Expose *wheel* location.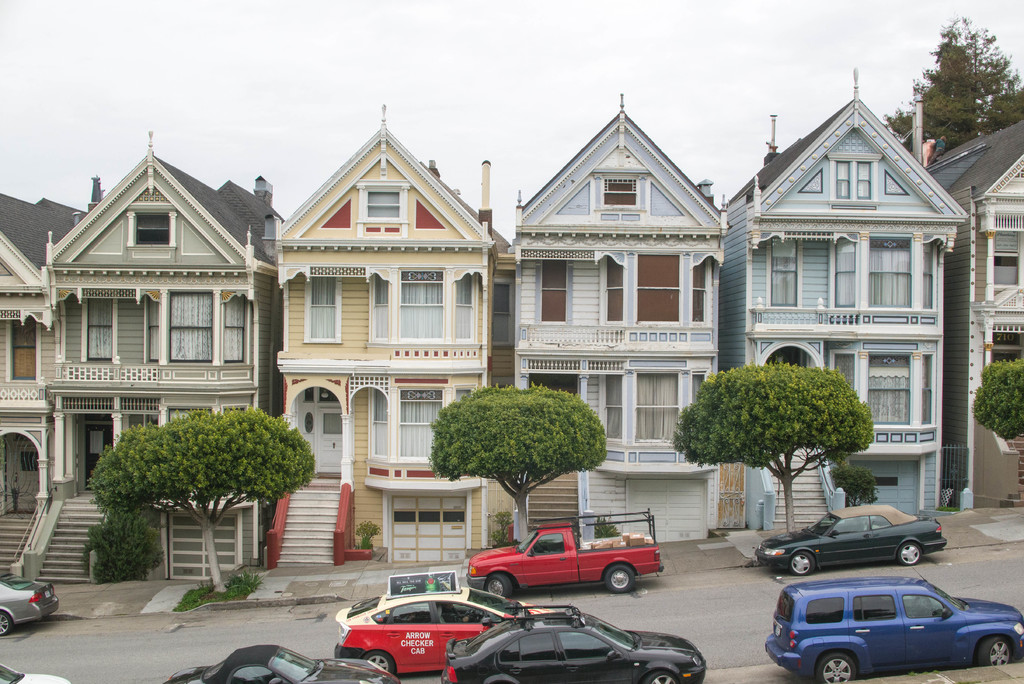
Exposed at [361, 652, 397, 683].
